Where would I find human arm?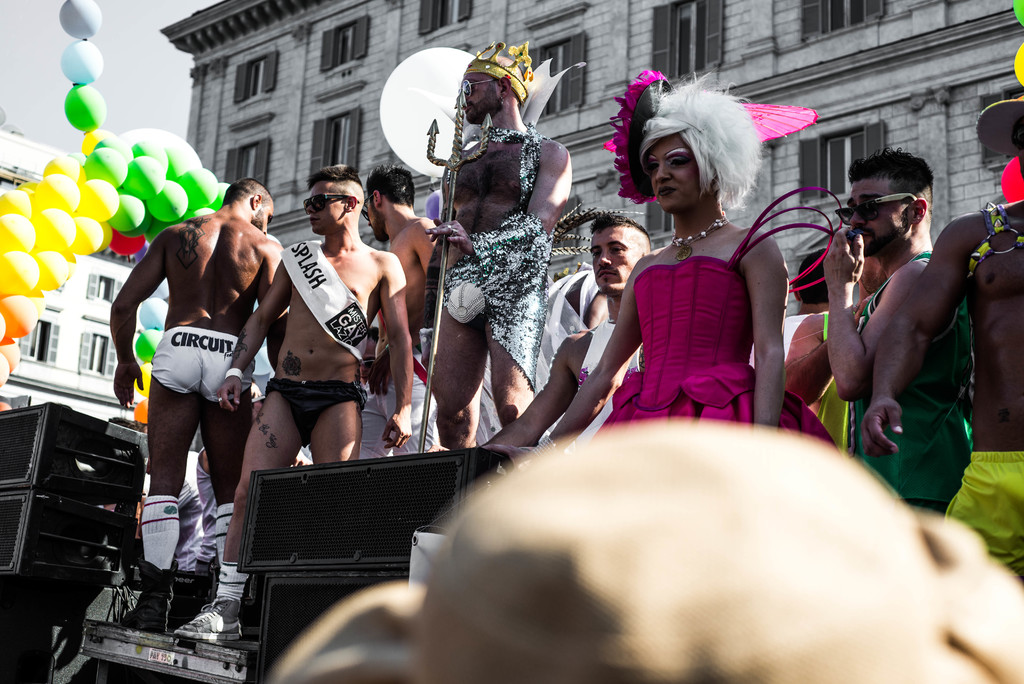
At [x1=426, y1=136, x2=571, y2=255].
